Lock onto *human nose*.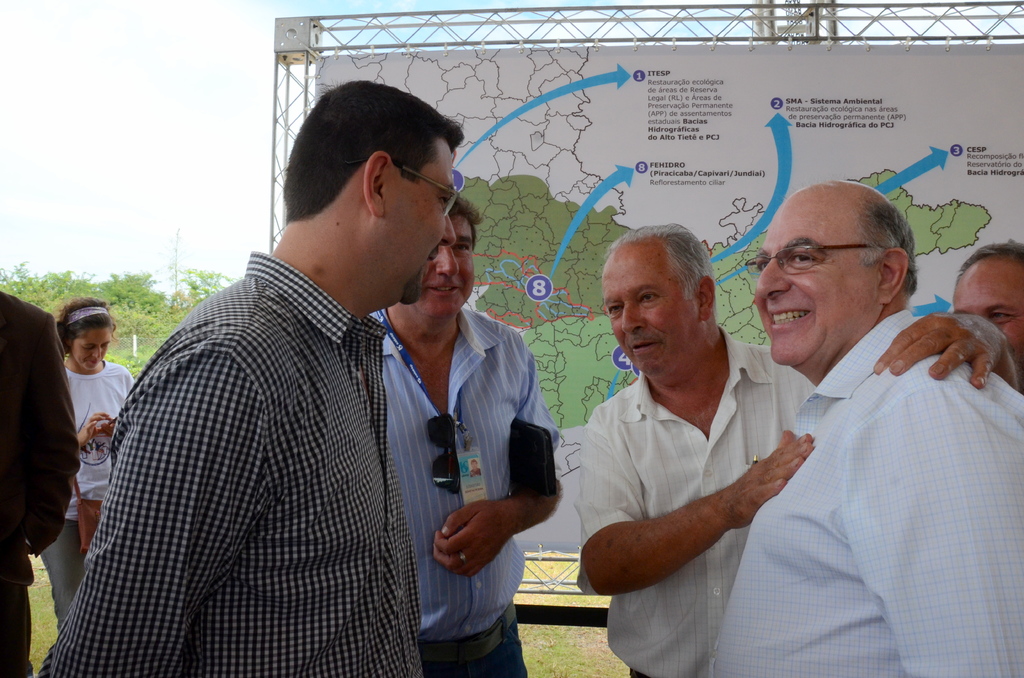
Locked: (89, 347, 103, 361).
